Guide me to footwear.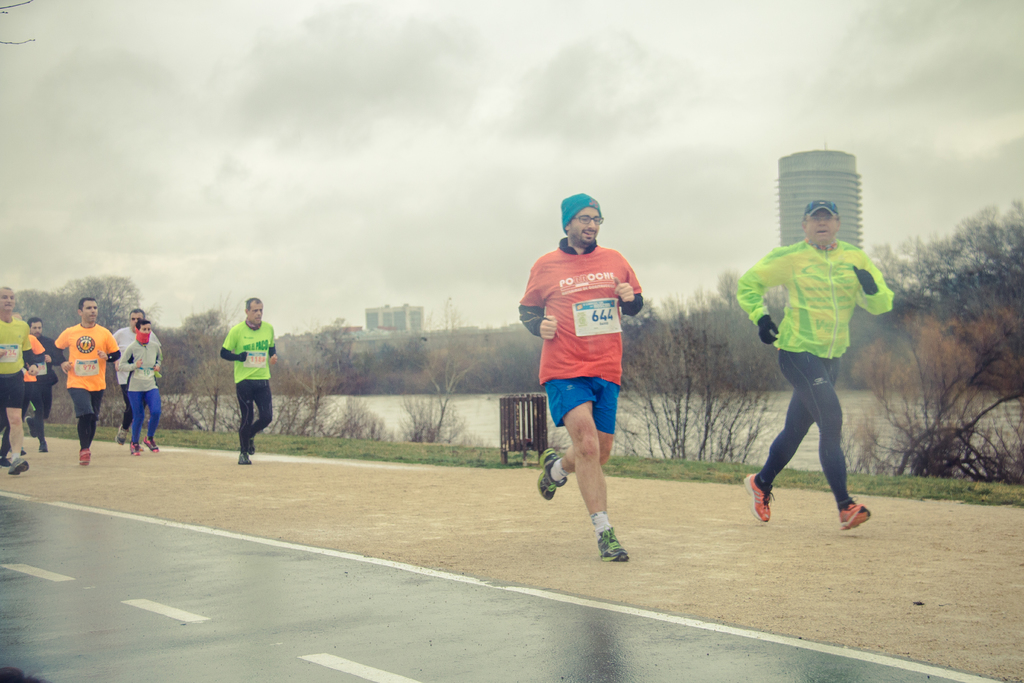
Guidance: l=6, t=459, r=28, b=477.
